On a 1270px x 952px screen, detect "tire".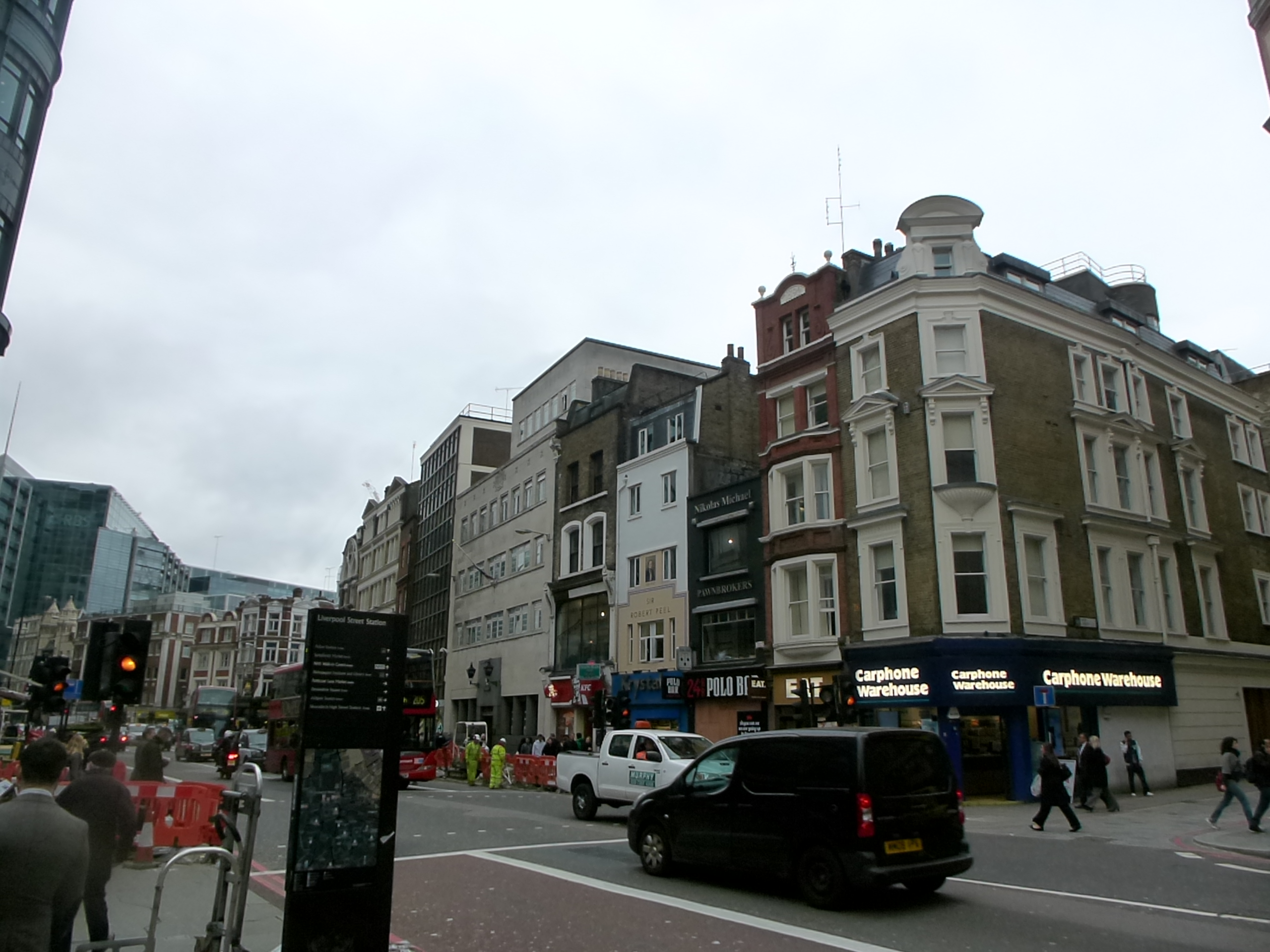
315/413/333/431.
